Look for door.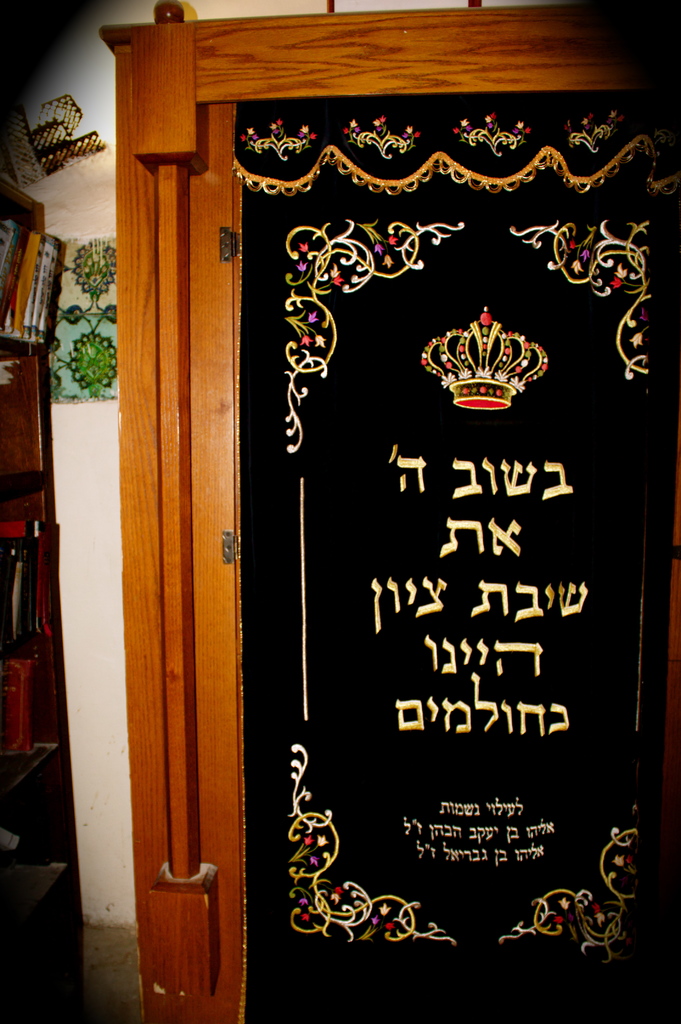
Found: <box>102,0,609,996</box>.
